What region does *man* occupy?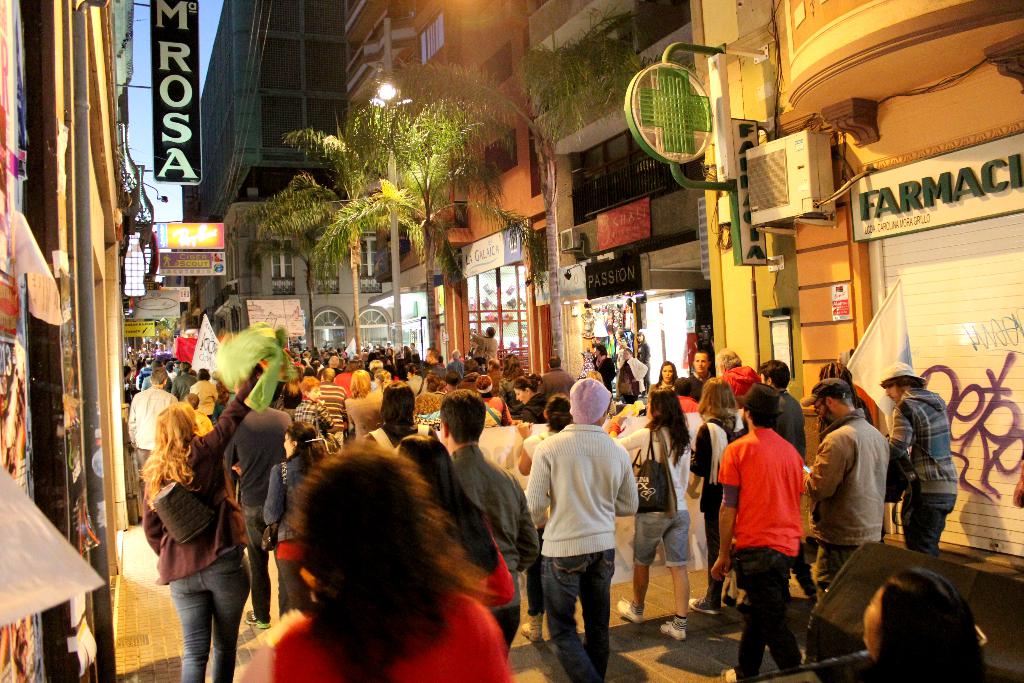
(left=332, top=355, right=346, bottom=372).
